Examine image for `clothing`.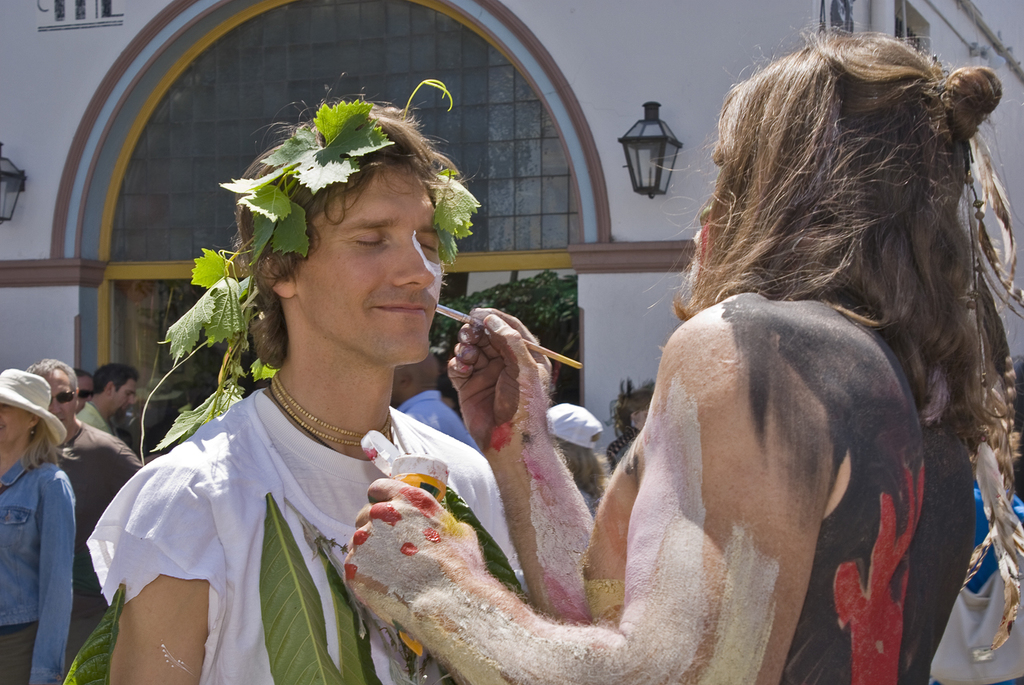
Examination result: (left=53, top=420, right=140, bottom=662).
